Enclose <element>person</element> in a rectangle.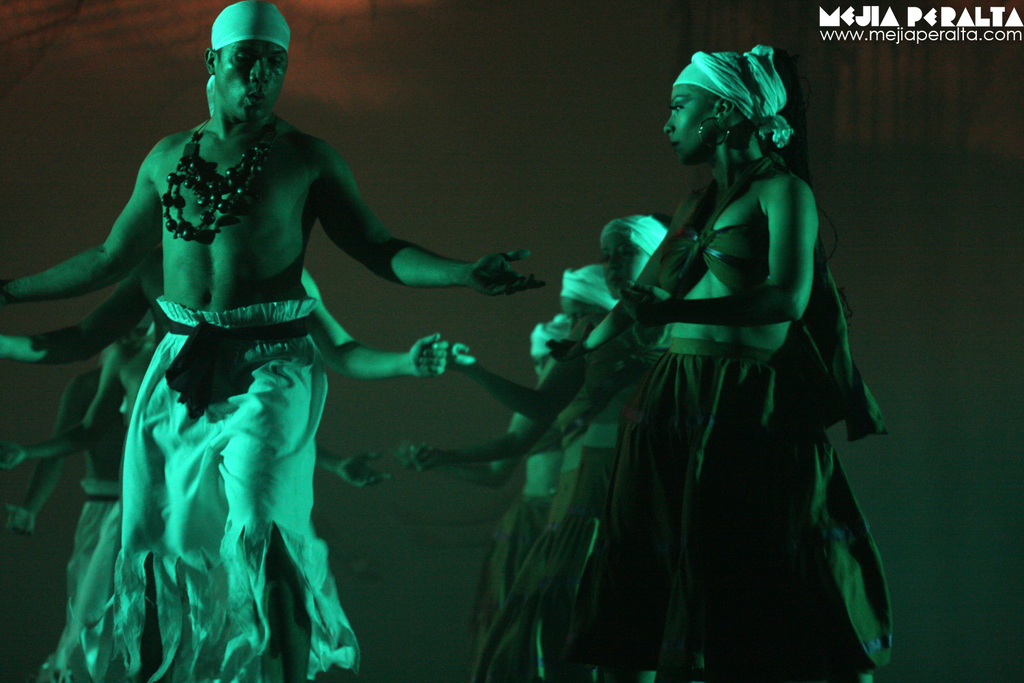
x1=404, y1=257, x2=616, y2=675.
